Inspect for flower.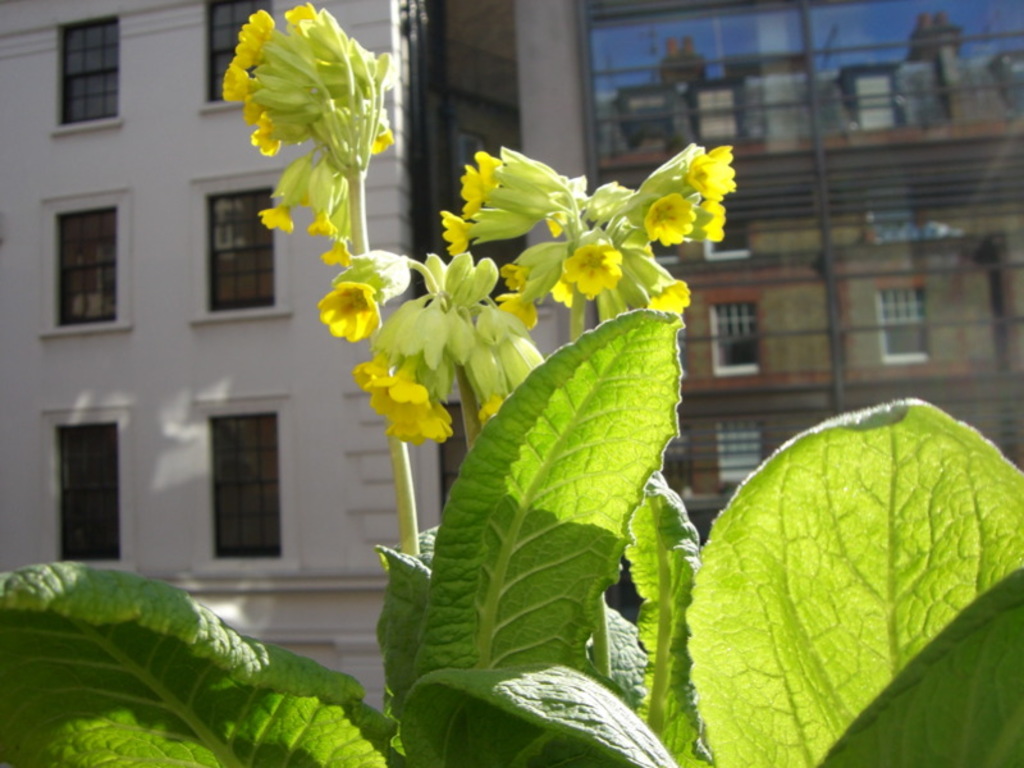
Inspection: rect(433, 396, 452, 429).
